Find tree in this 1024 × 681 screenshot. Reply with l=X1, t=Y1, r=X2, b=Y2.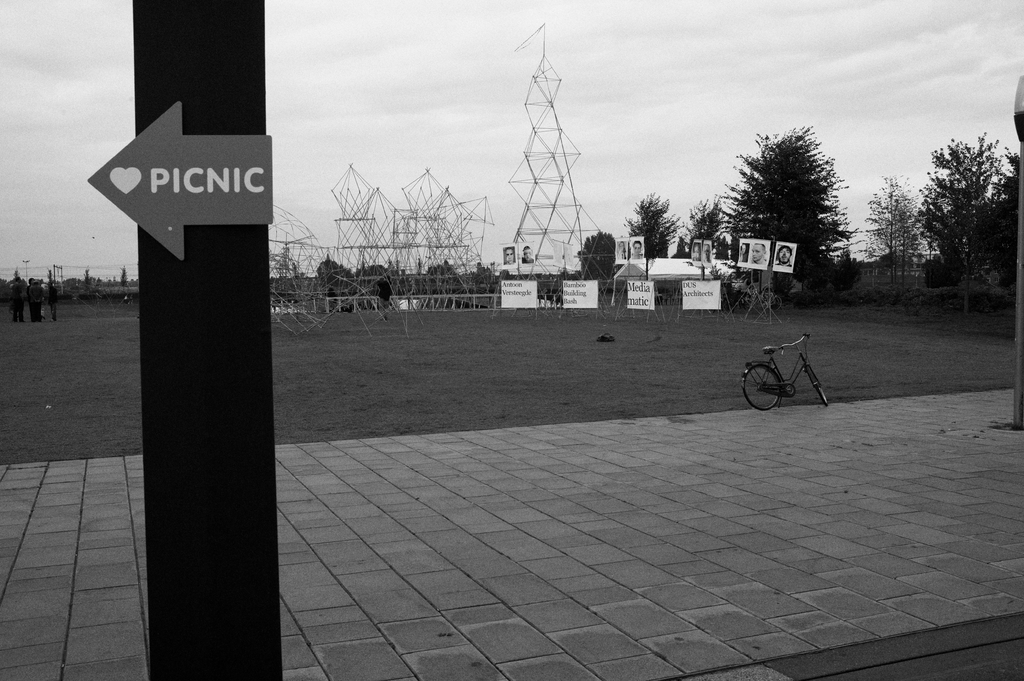
l=579, t=230, r=613, b=285.
